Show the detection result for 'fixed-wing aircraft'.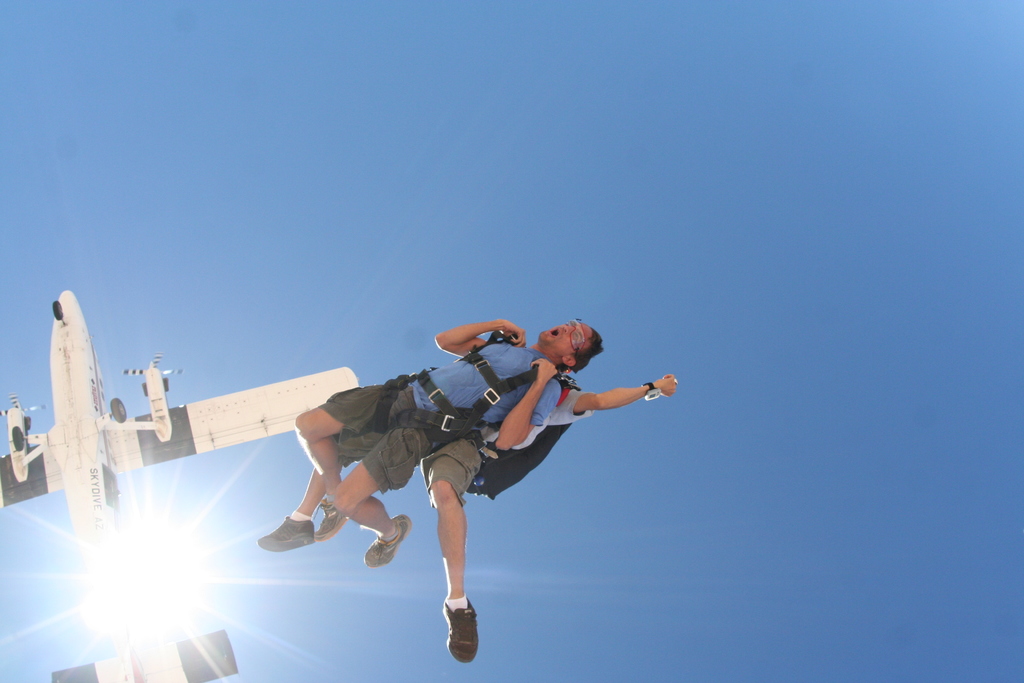
x1=0, y1=286, x2=360, y2=682.
